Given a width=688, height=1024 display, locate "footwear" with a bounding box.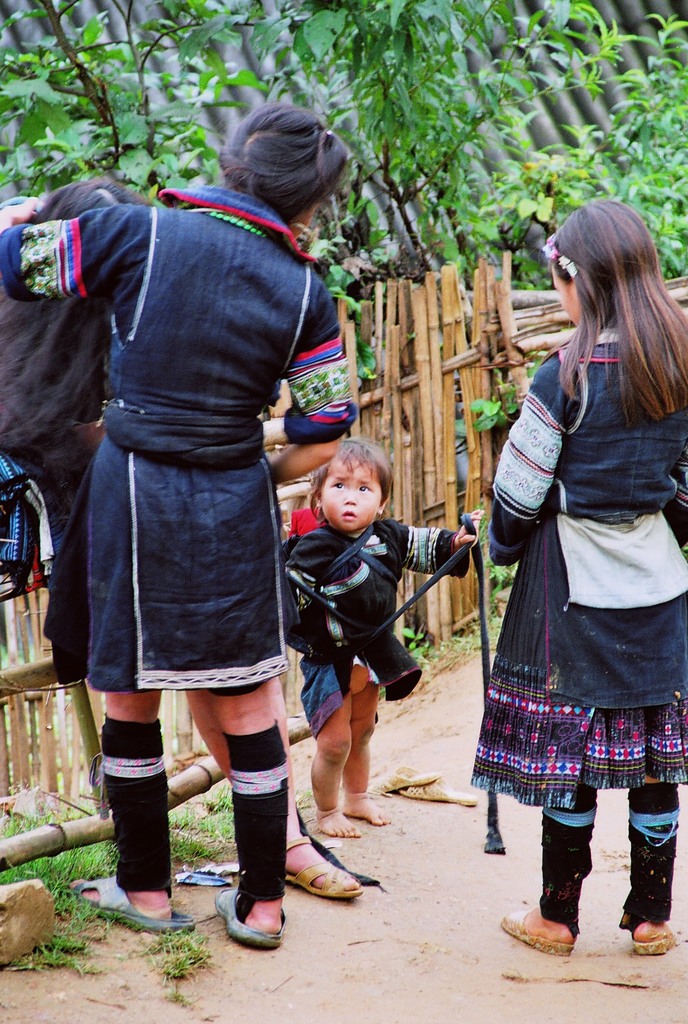
Located: <bbox>378, 762, 441, 792</bbox>.
